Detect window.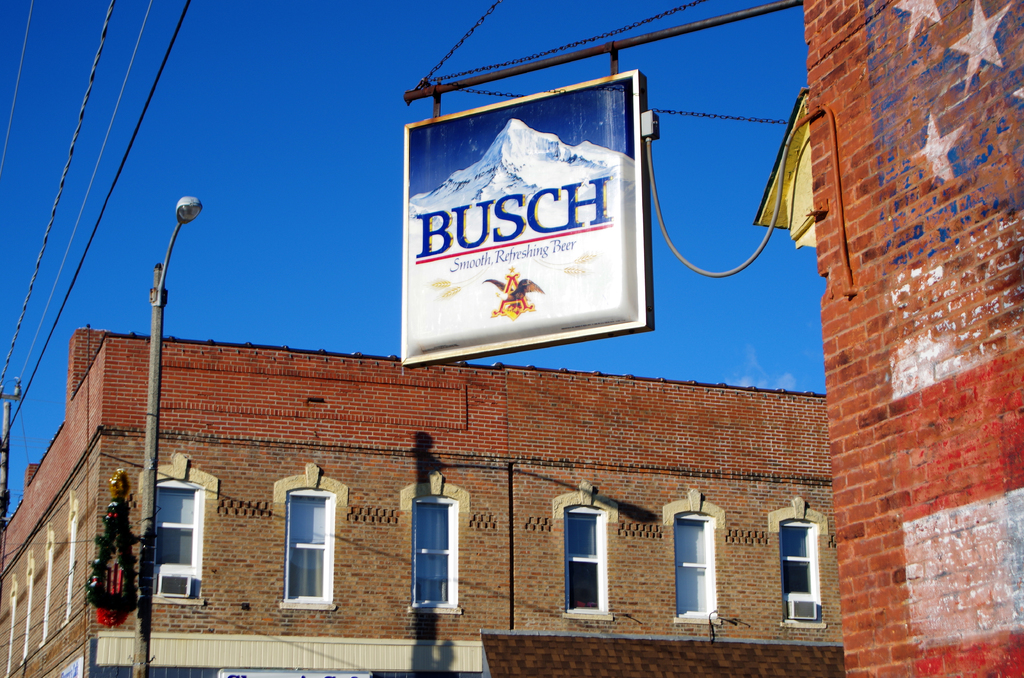
Detected at region(22, 562, 36, 662).
